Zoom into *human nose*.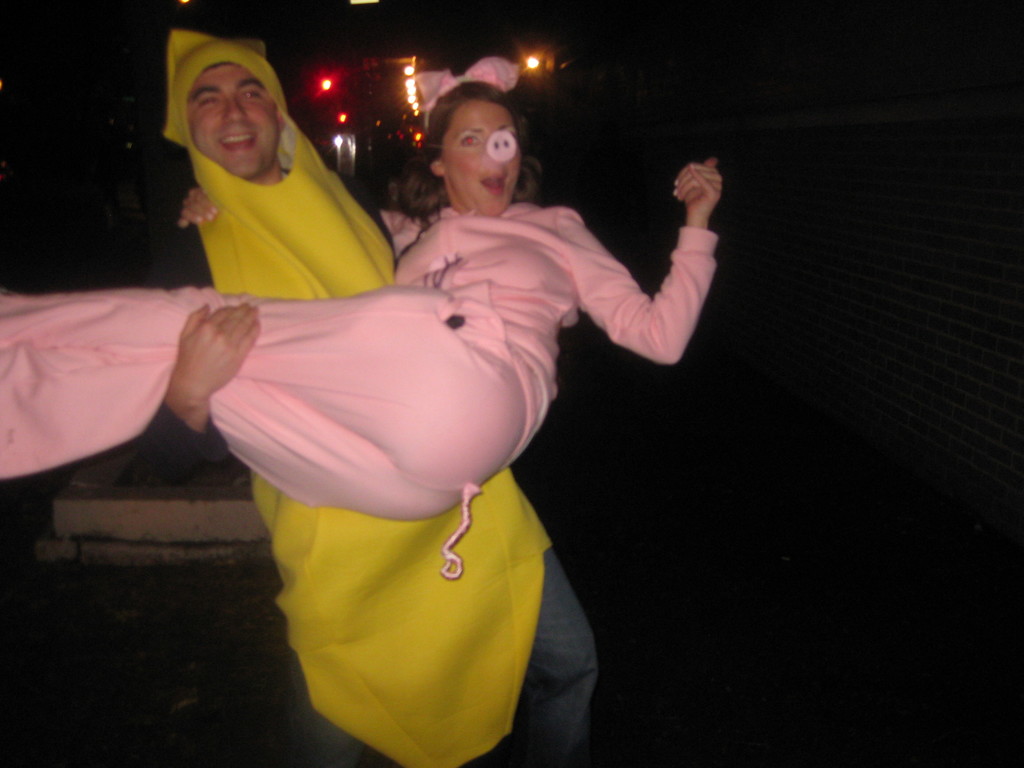
Zoom target: BBox(221, 93, 246, 123).
